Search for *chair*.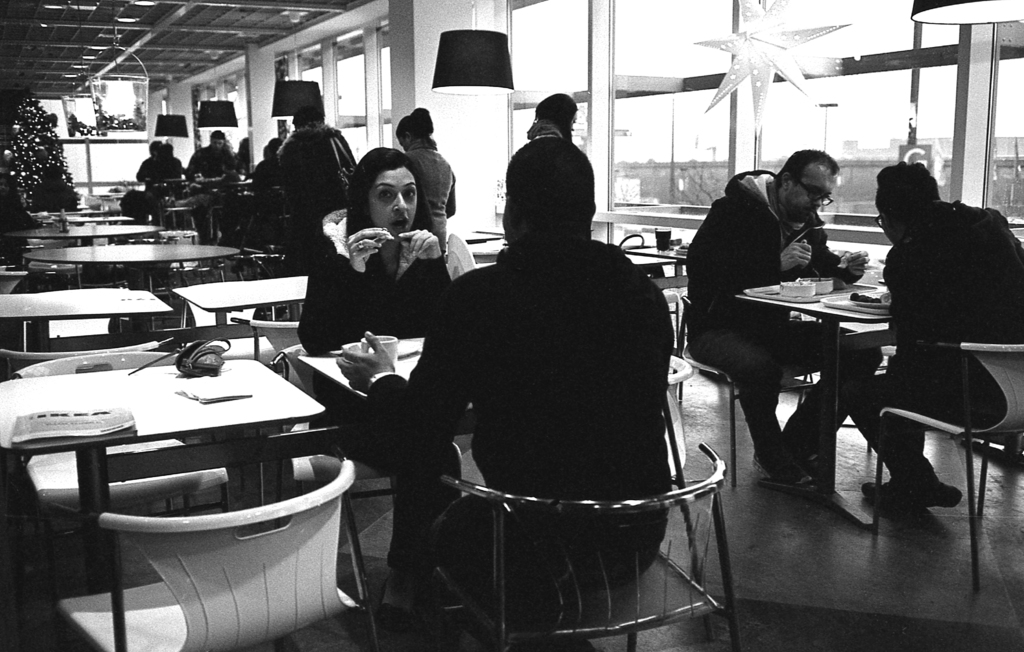
Found at {"left": 47, "top": 439, "right": 385, "bottom": 651}.
